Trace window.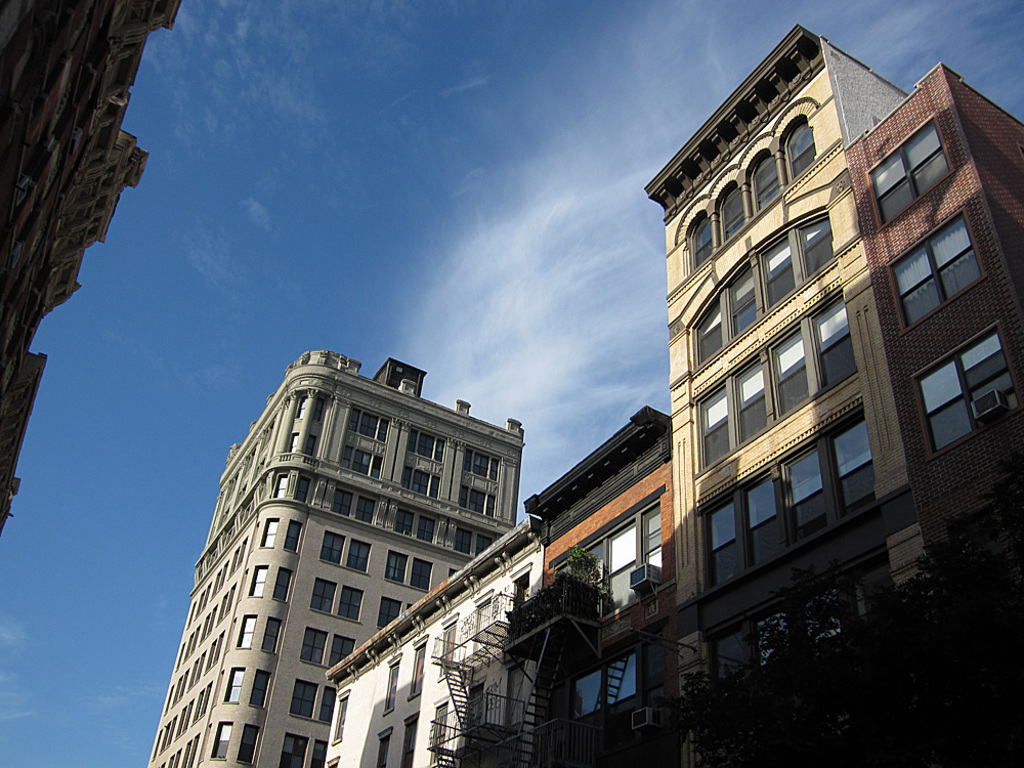
Traced to [391, 506, 416, 537].
